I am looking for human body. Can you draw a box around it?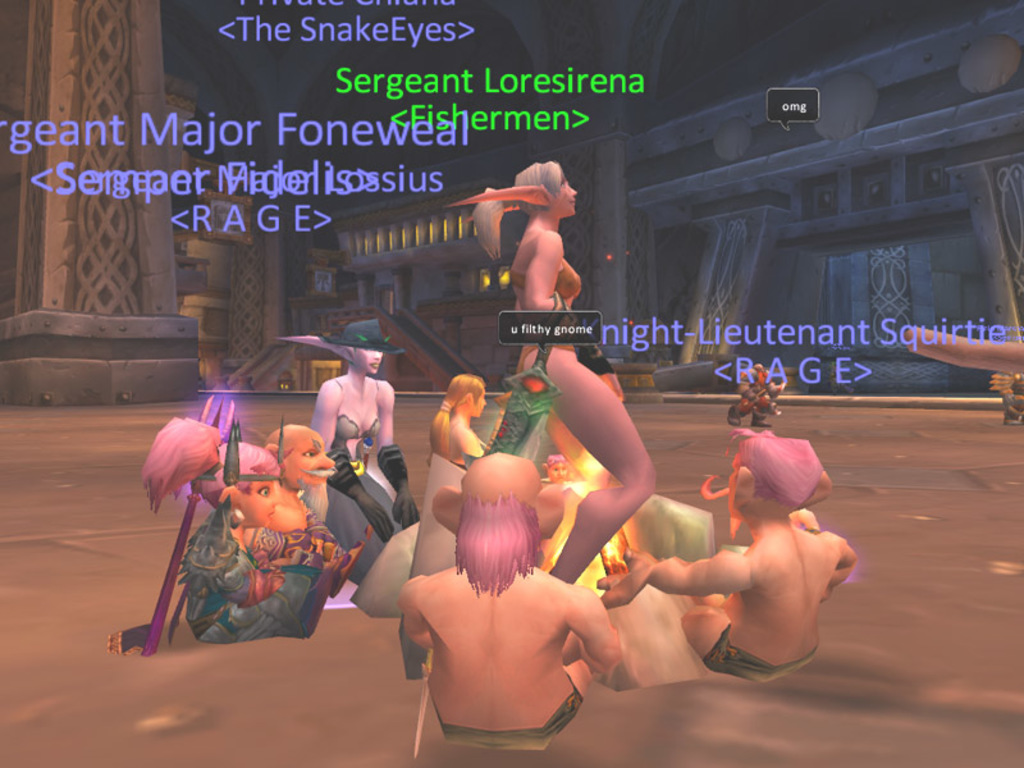
Sure, the bounding box is [x1=428, y1=370, x2=488, y2=468].
